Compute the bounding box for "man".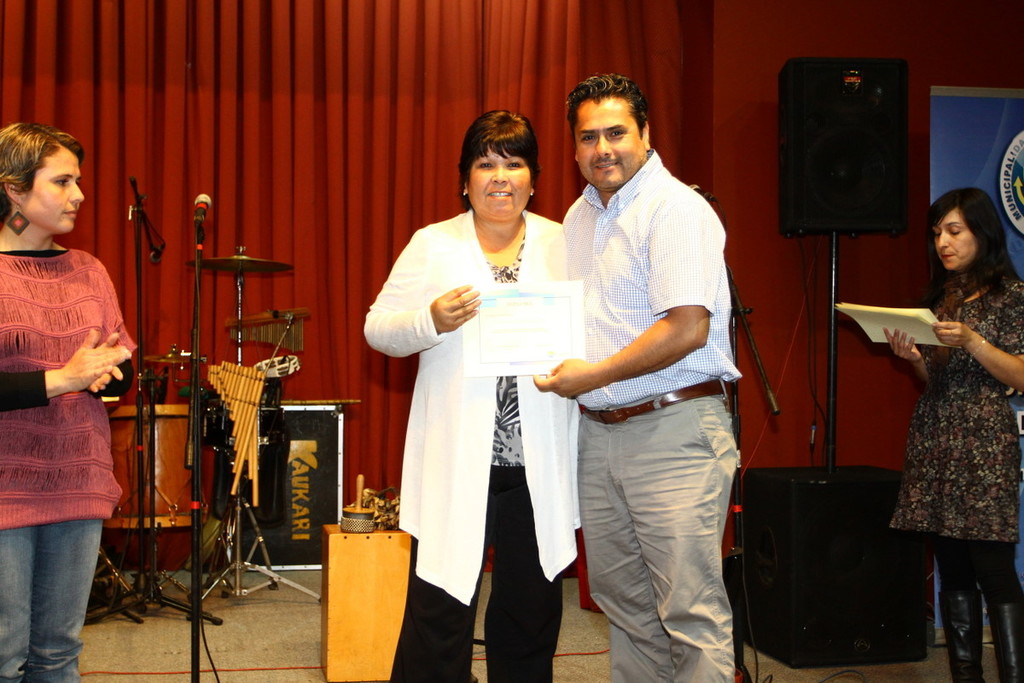
507:74:749:682.
